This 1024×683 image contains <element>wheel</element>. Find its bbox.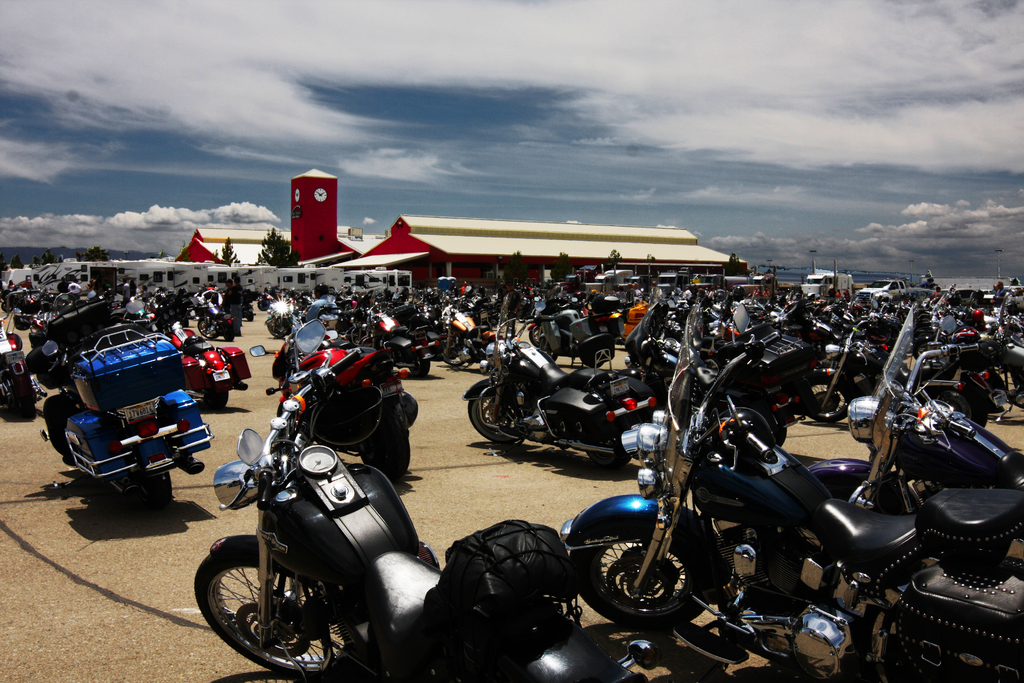
pyautogui.locateOnScreen(358, 411, 409, 481).
